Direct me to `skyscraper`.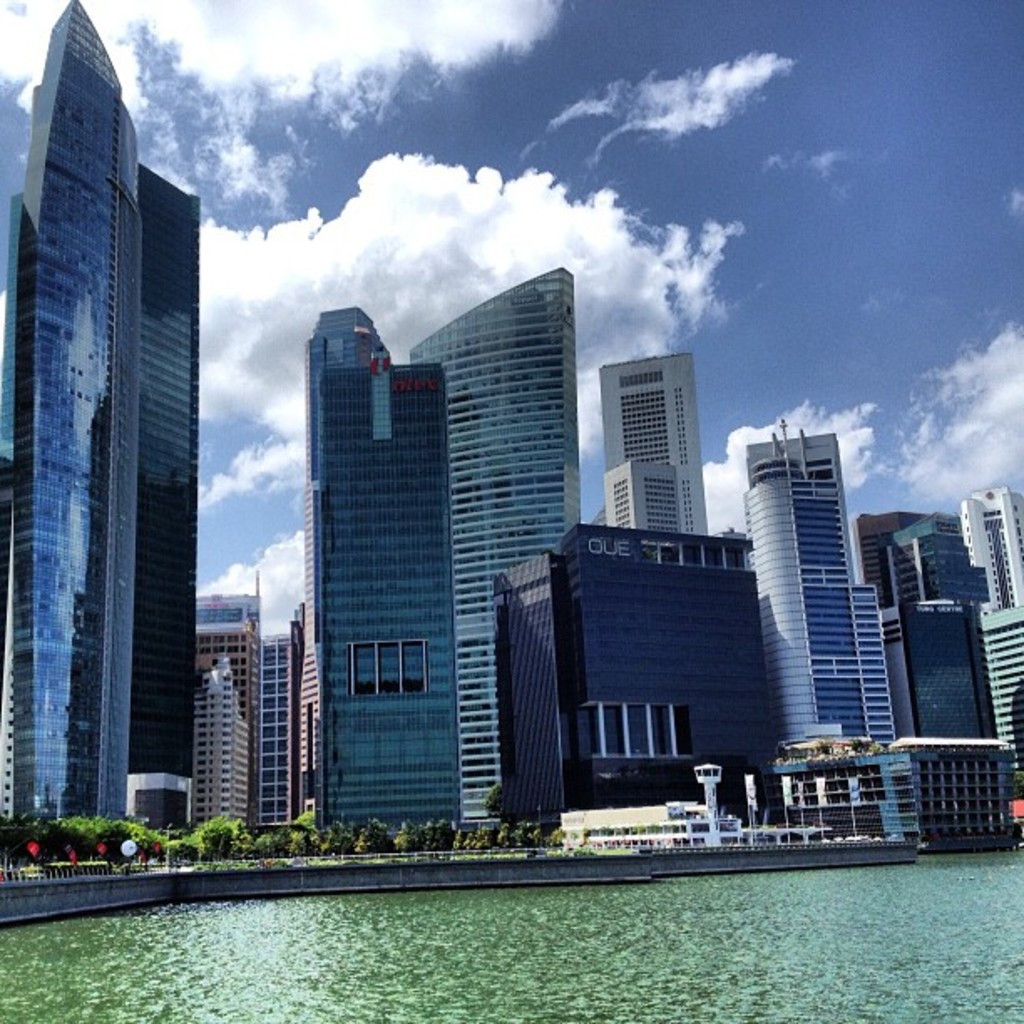
Direction: (left=957, top=487, right=1022, bottom=617).
